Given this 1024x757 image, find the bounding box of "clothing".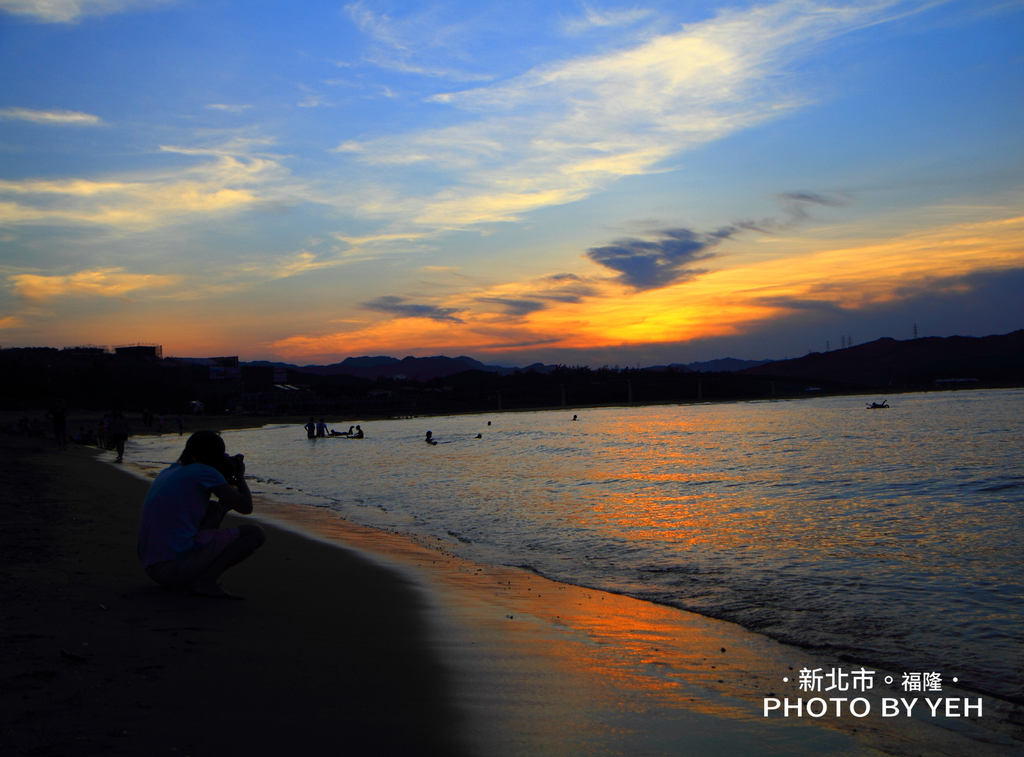
detection(136, 460, 235, 556).
